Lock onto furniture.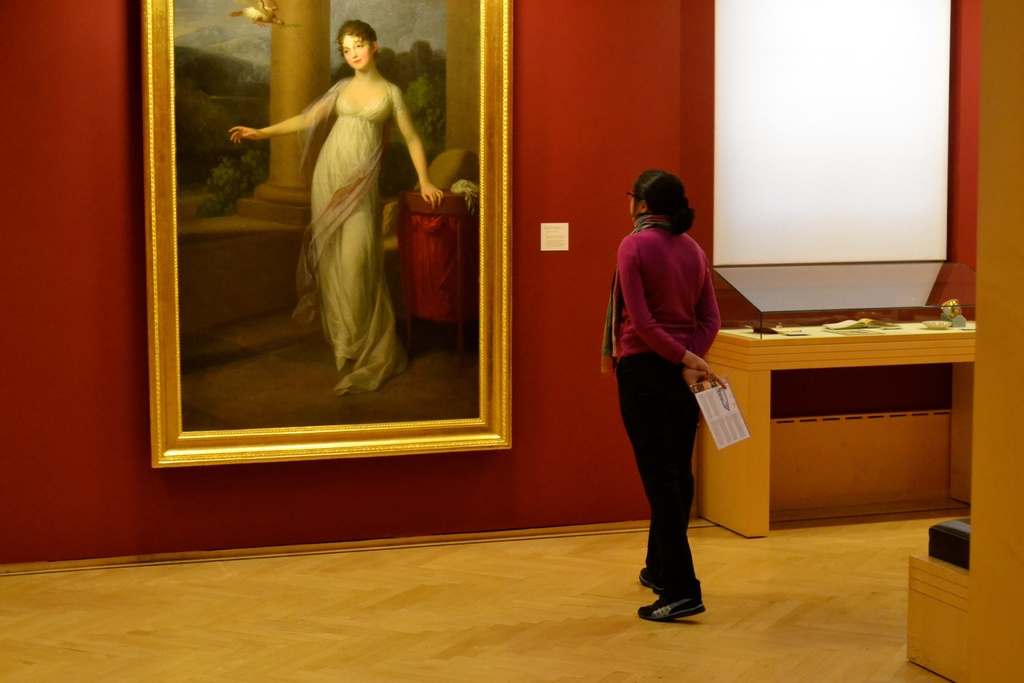
Locked: Rect(696, 324, 980, 538).
